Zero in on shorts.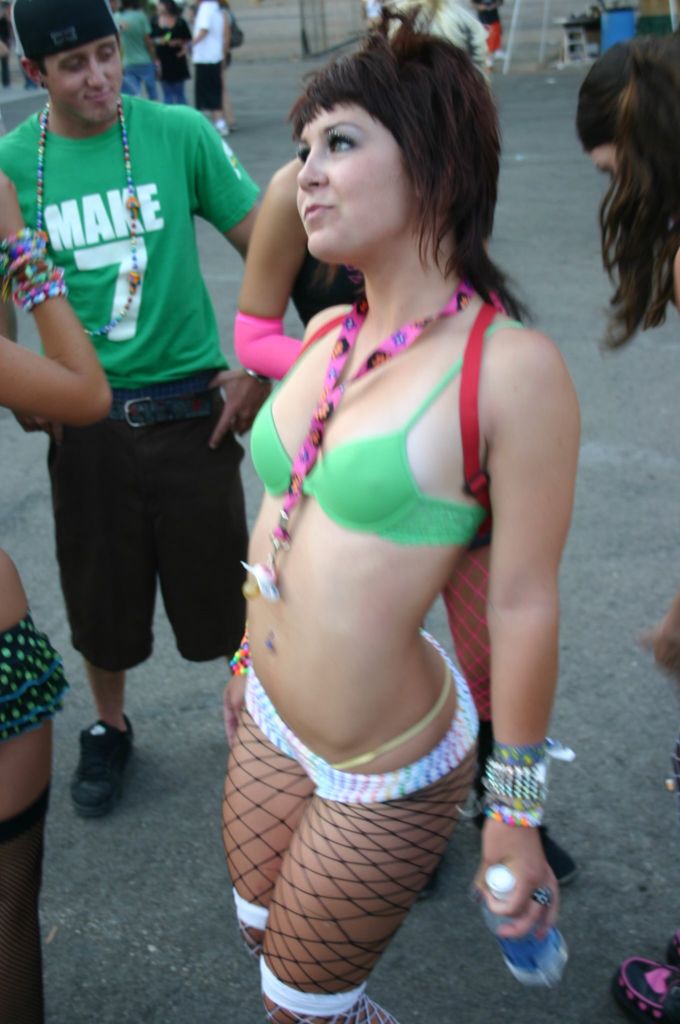
Zeroed in: (x1=67, y1=410, x2=226, y2=657).
